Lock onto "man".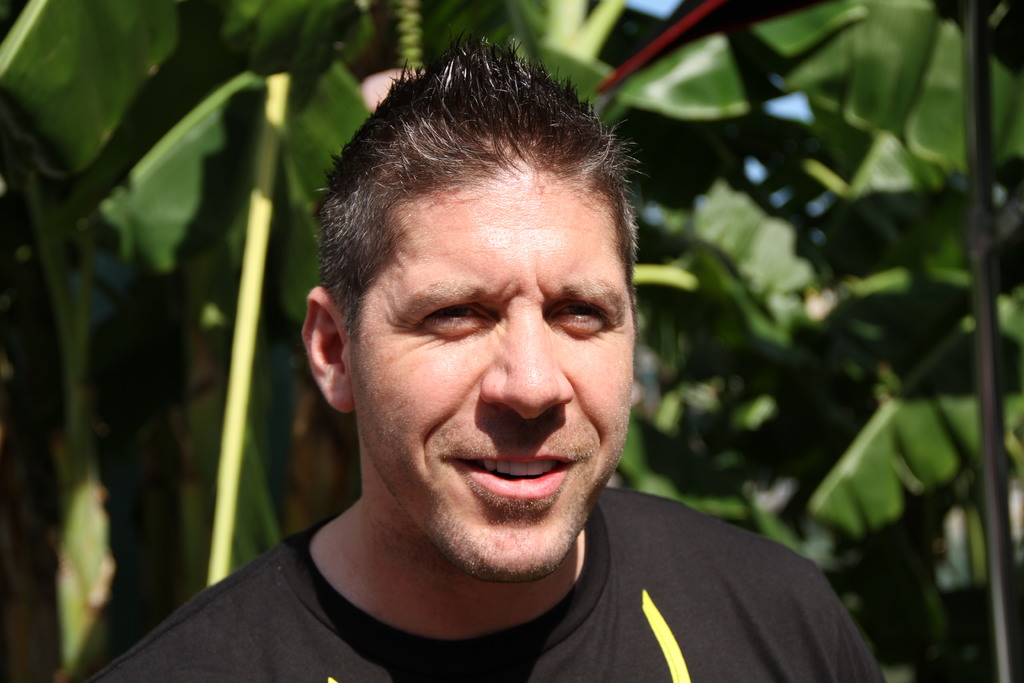
Locked: (143, 54, 845, 675).
